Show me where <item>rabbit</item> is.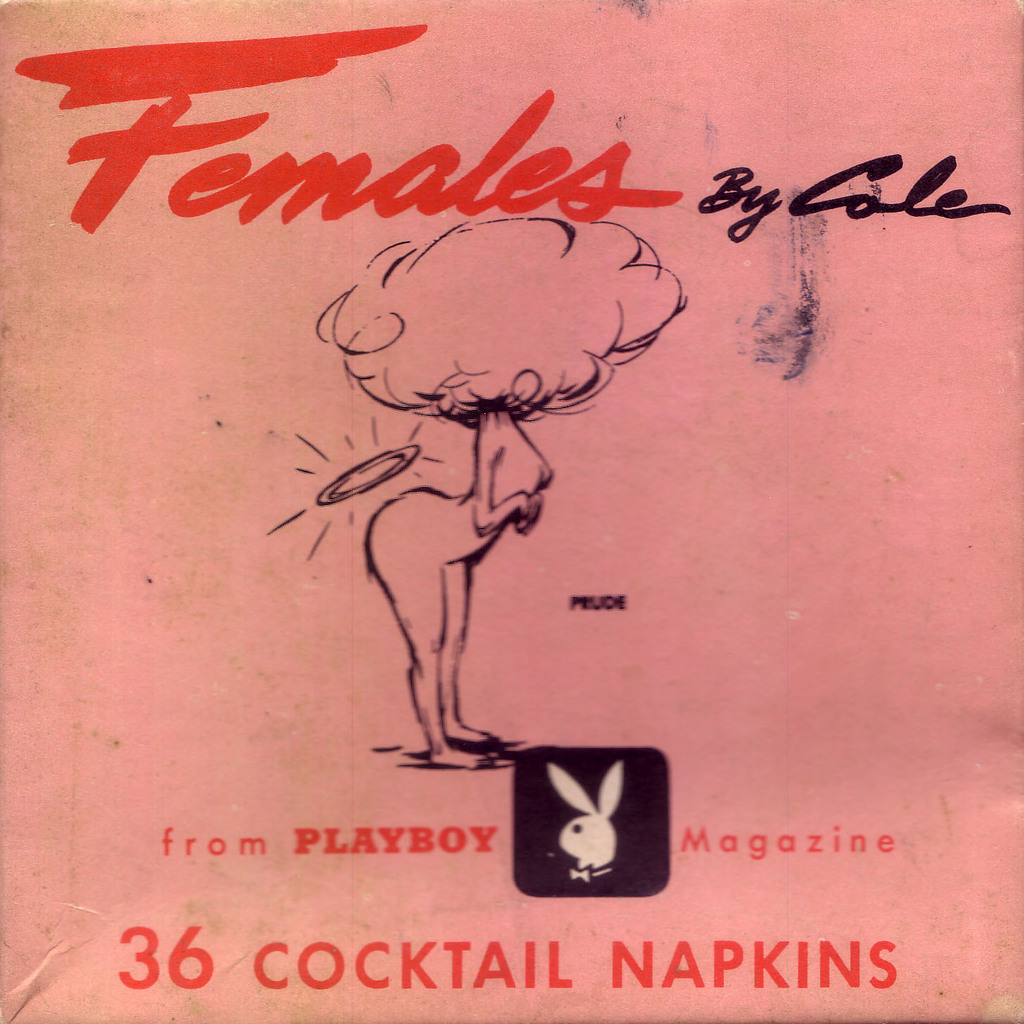
<item>rabbit</item> is at bbox=(547, 759, 621, 878).
